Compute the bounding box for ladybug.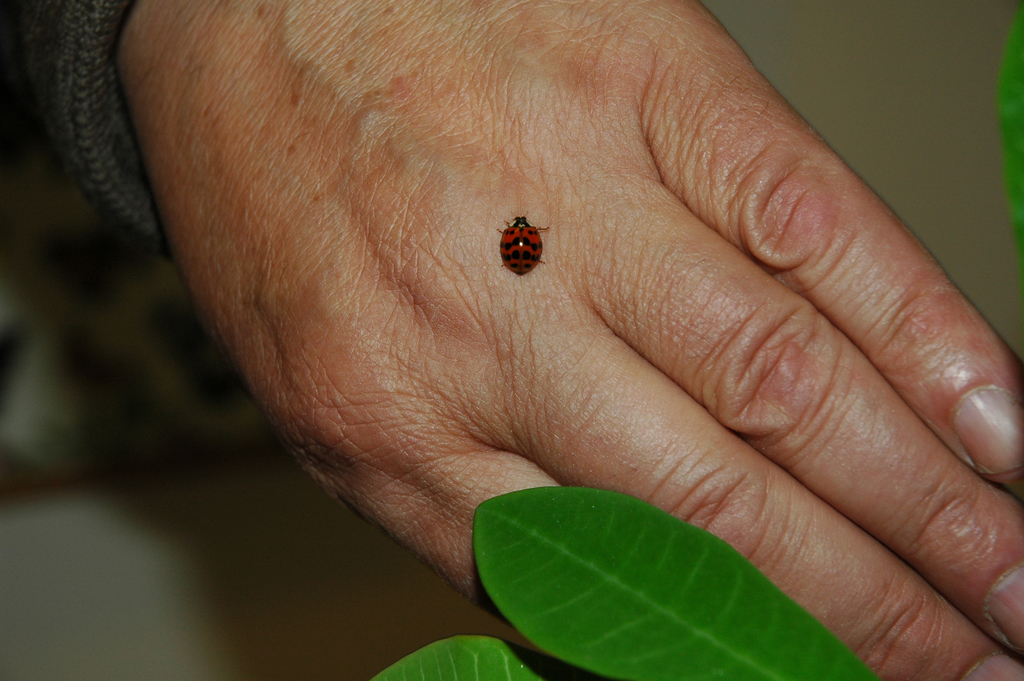
493:214:551:277.
